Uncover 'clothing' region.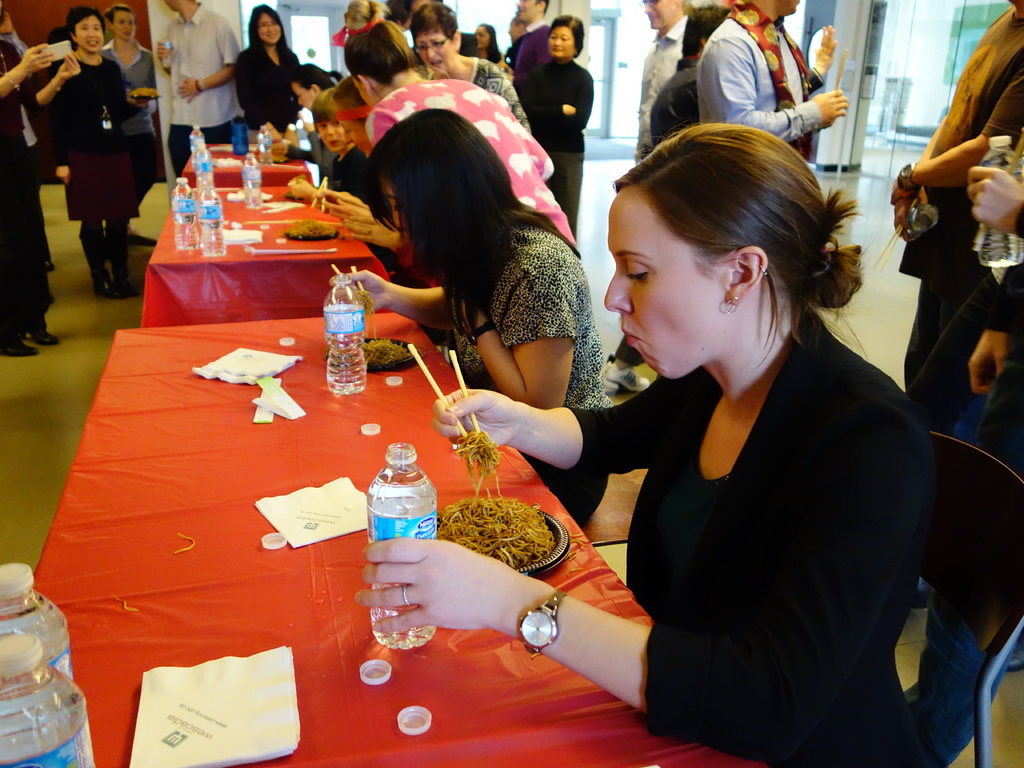
Uncovered: [328, 141, 367, 192].
